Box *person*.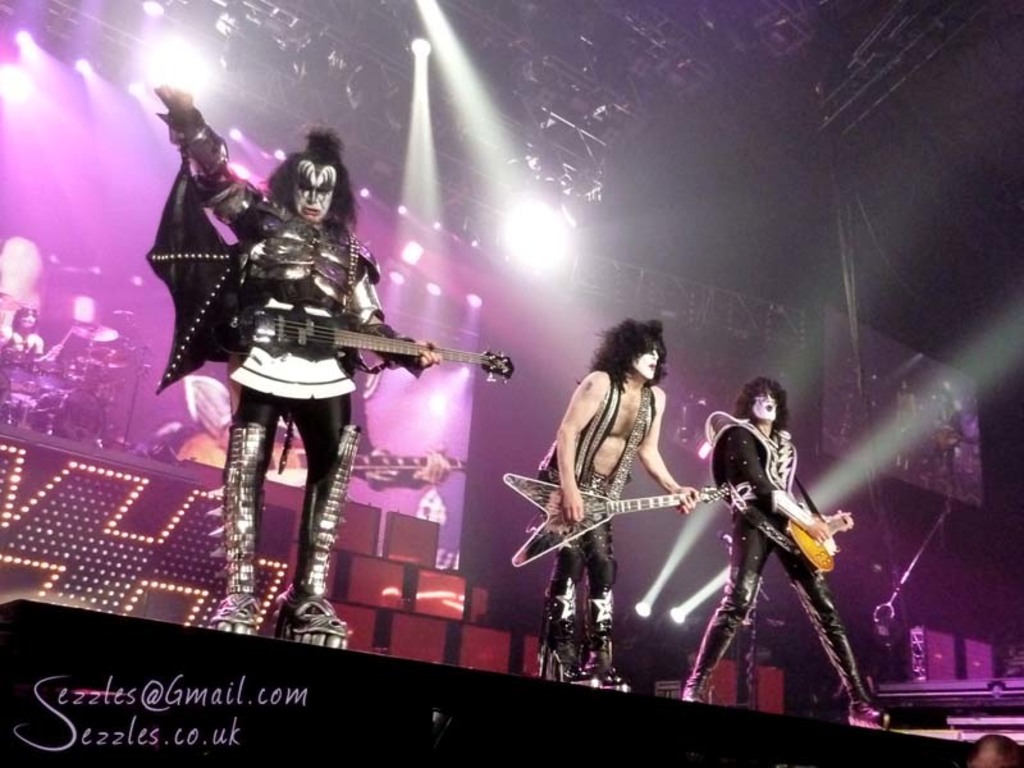
pyautogui.locateOnScreen(535, 320, 701, 690).
